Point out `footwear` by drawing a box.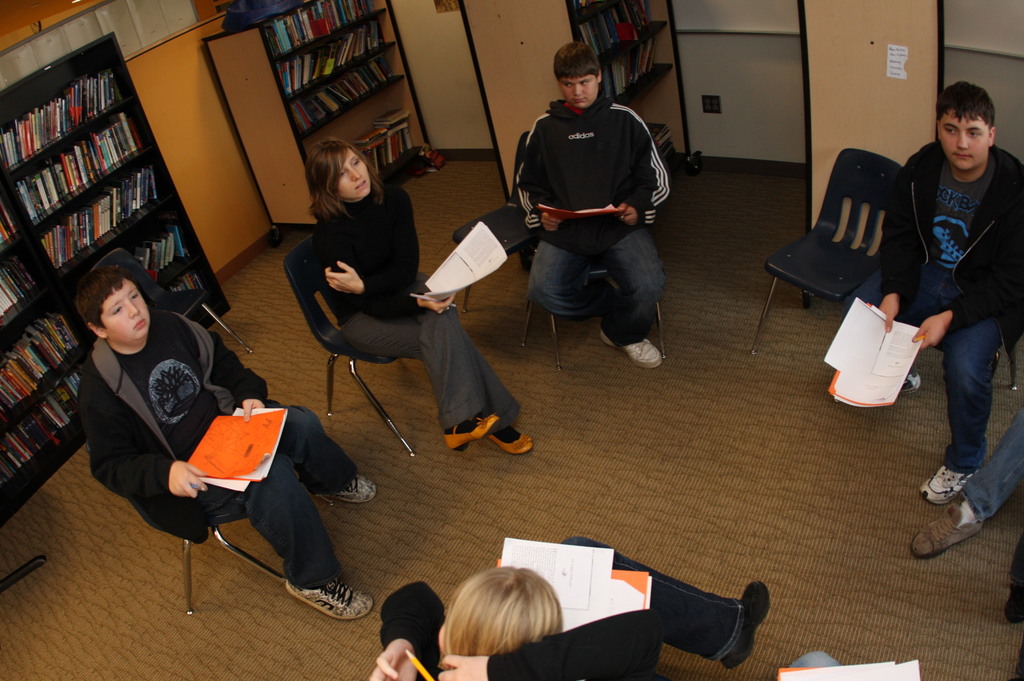
(x1=718, y1=586, x2=771, y2=674).
